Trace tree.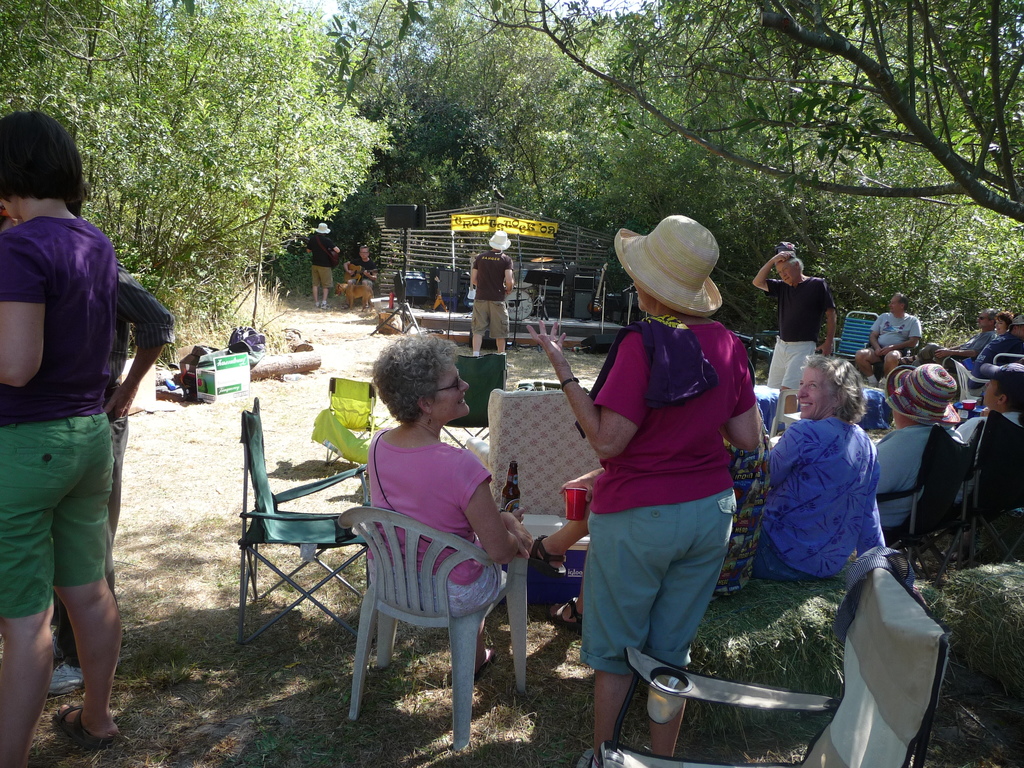
Traced to (382,0,476,208).
